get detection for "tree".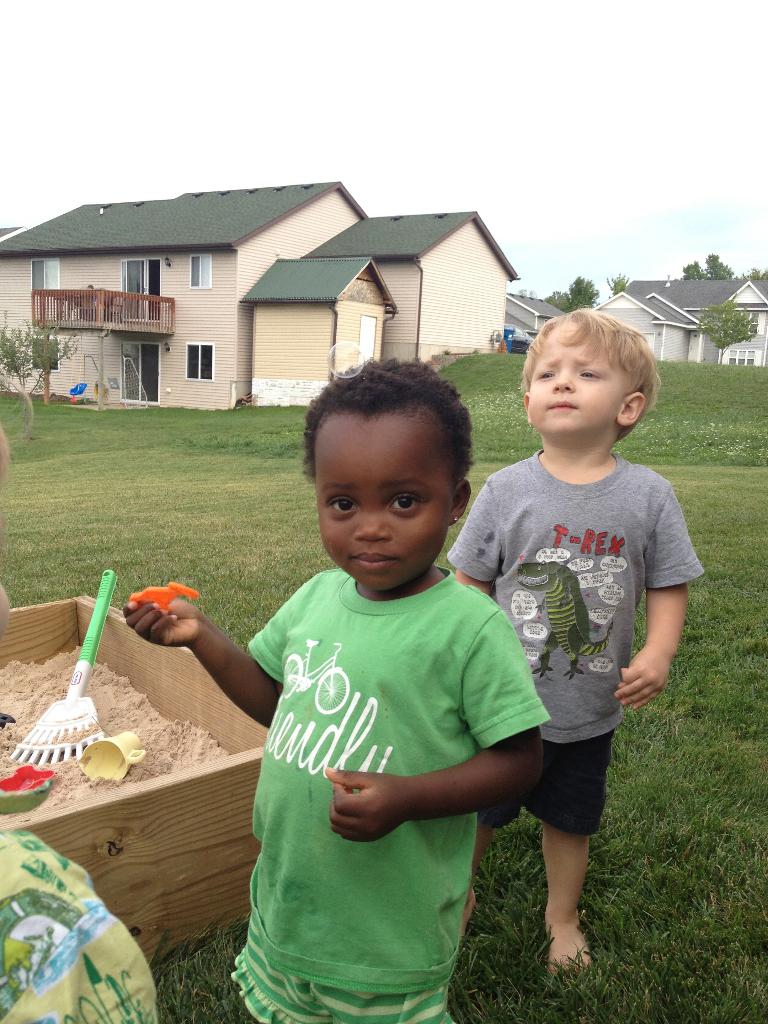
Detection: <box>525,276,608,319</box>.
